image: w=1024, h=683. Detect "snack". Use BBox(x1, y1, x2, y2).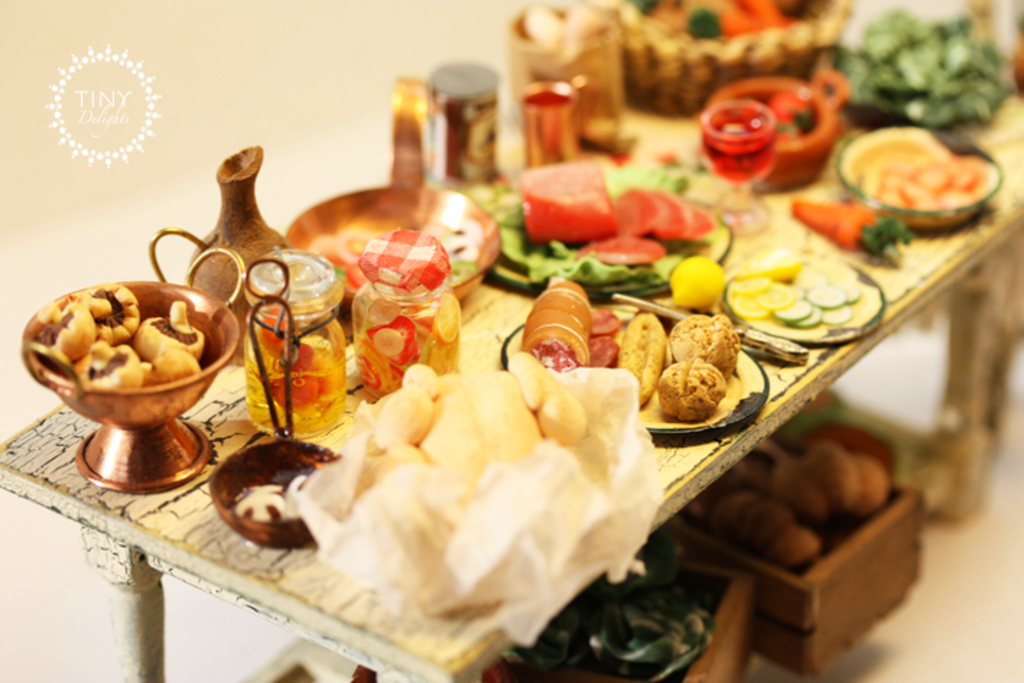
BBox(656, 355, 734, 422).
